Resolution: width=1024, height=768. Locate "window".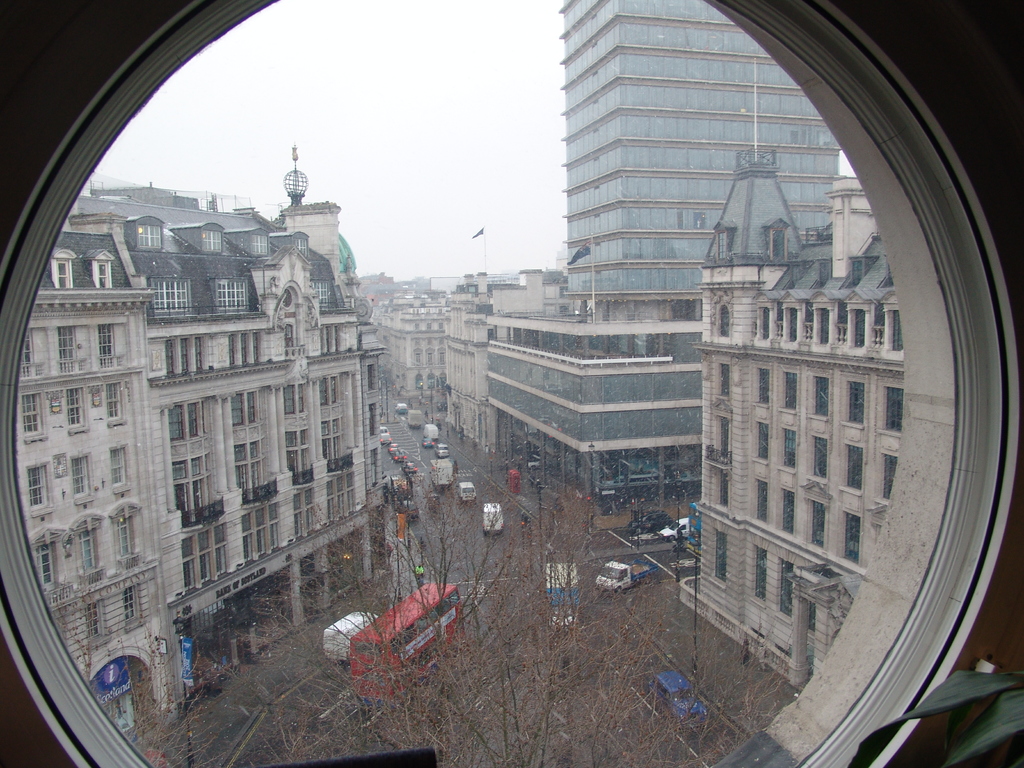
(left=117, top=517, right=133, bottom=558).
